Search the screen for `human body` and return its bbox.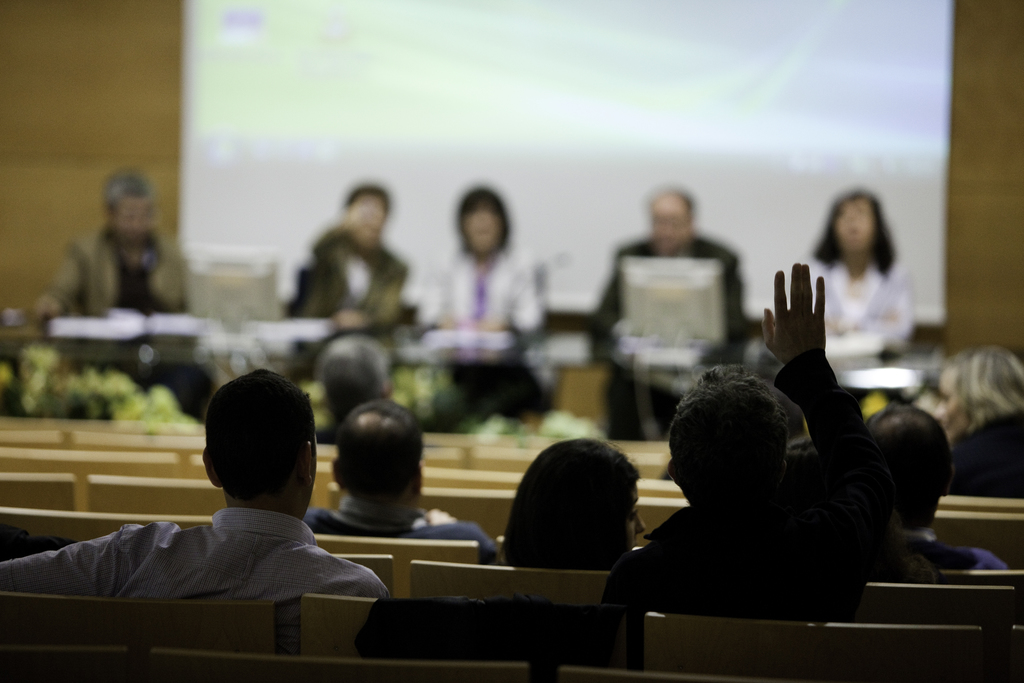
Found: [left=287, top=228, right=422, bottom=375].
